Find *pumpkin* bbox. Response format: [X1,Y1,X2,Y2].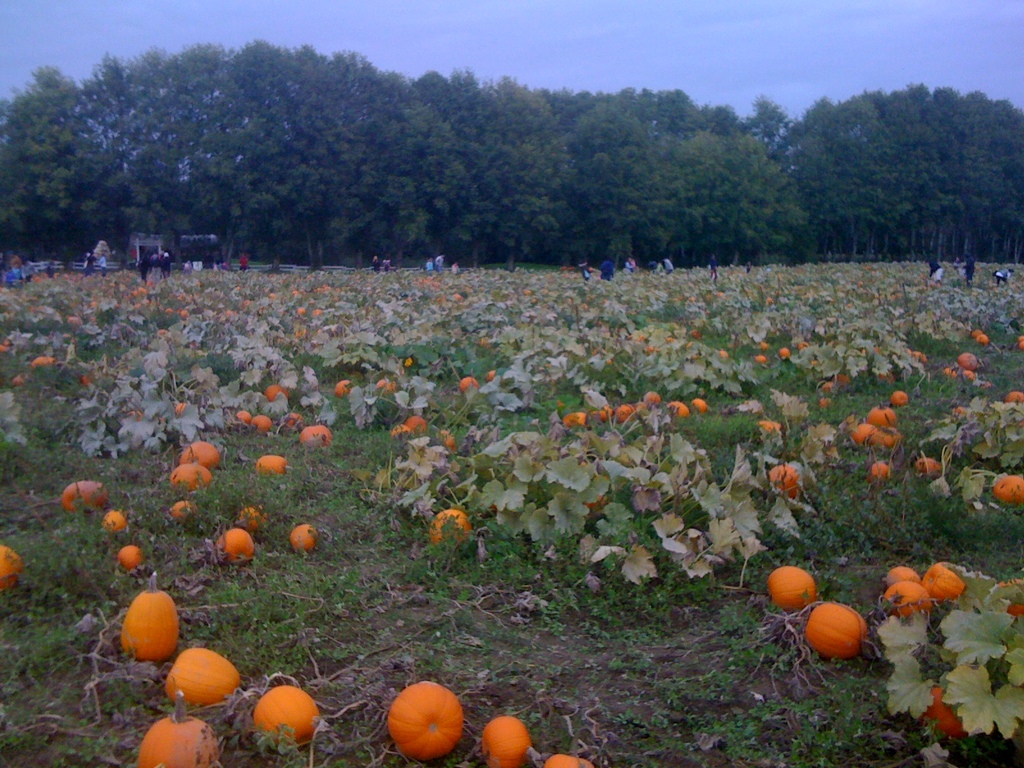
[872,428,909,454].
